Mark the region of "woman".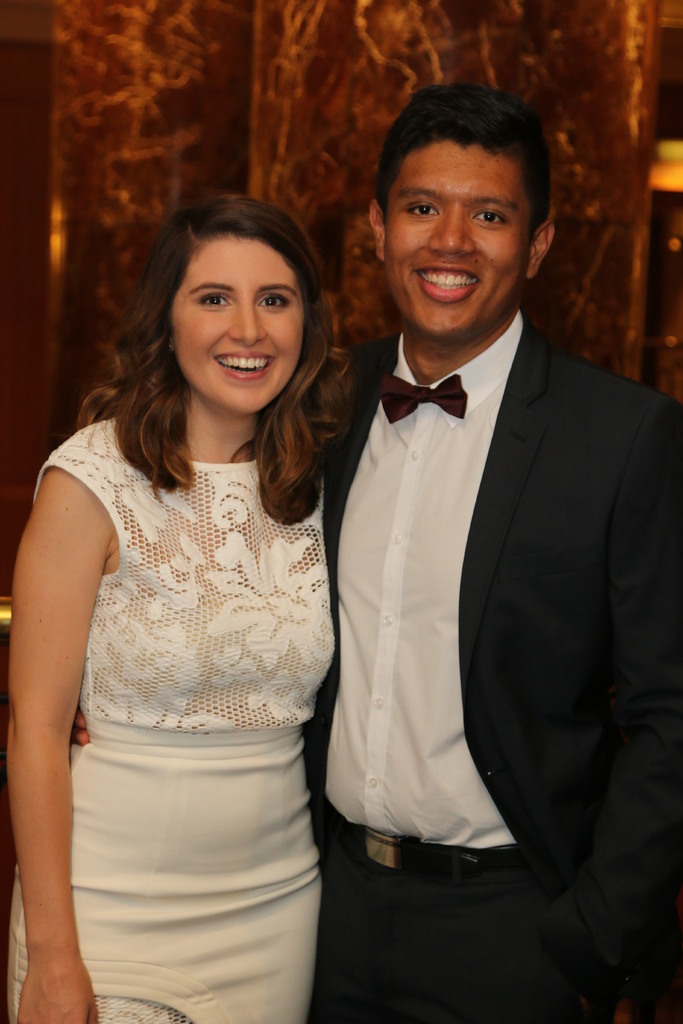
Region: [x1=8, y1=185, x2=386, y2=1001].
